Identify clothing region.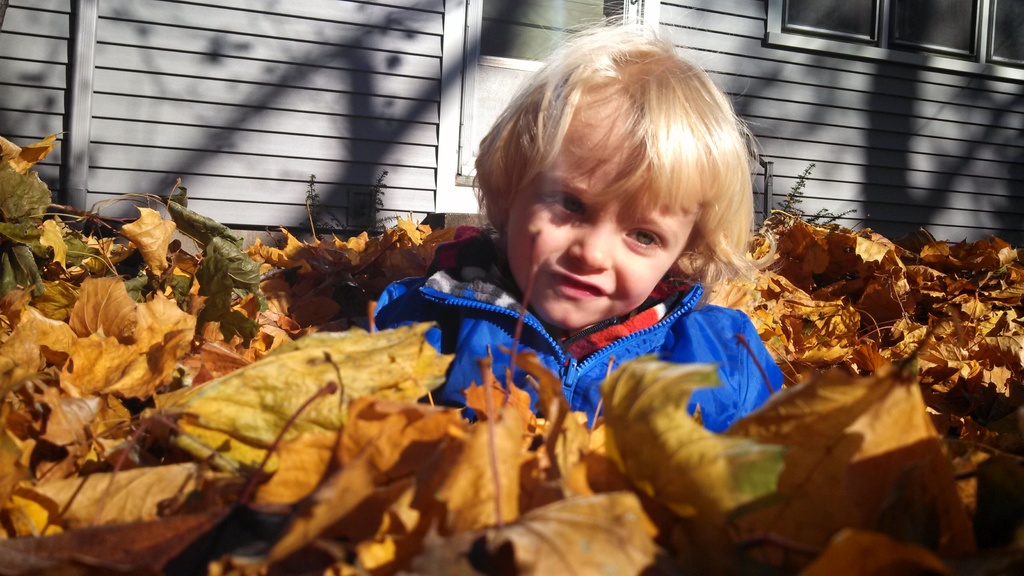
Region: bbox=[442, 227, 861, 512].
